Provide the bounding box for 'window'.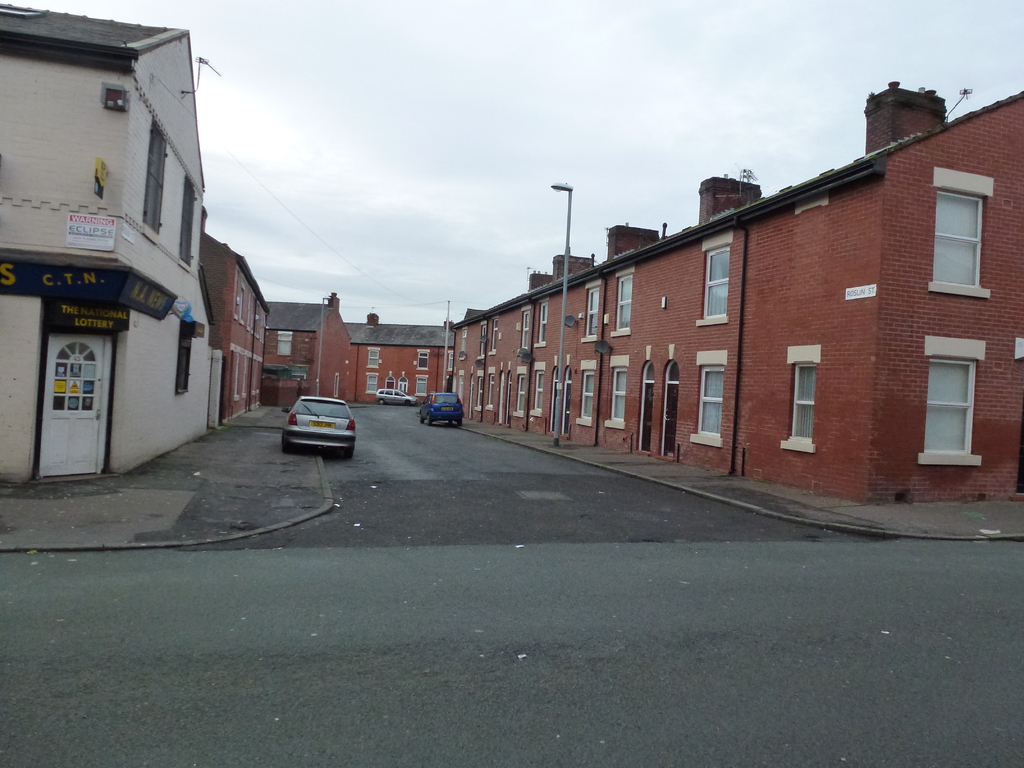
x1=694, y1=234, x2=732, y2=327.
